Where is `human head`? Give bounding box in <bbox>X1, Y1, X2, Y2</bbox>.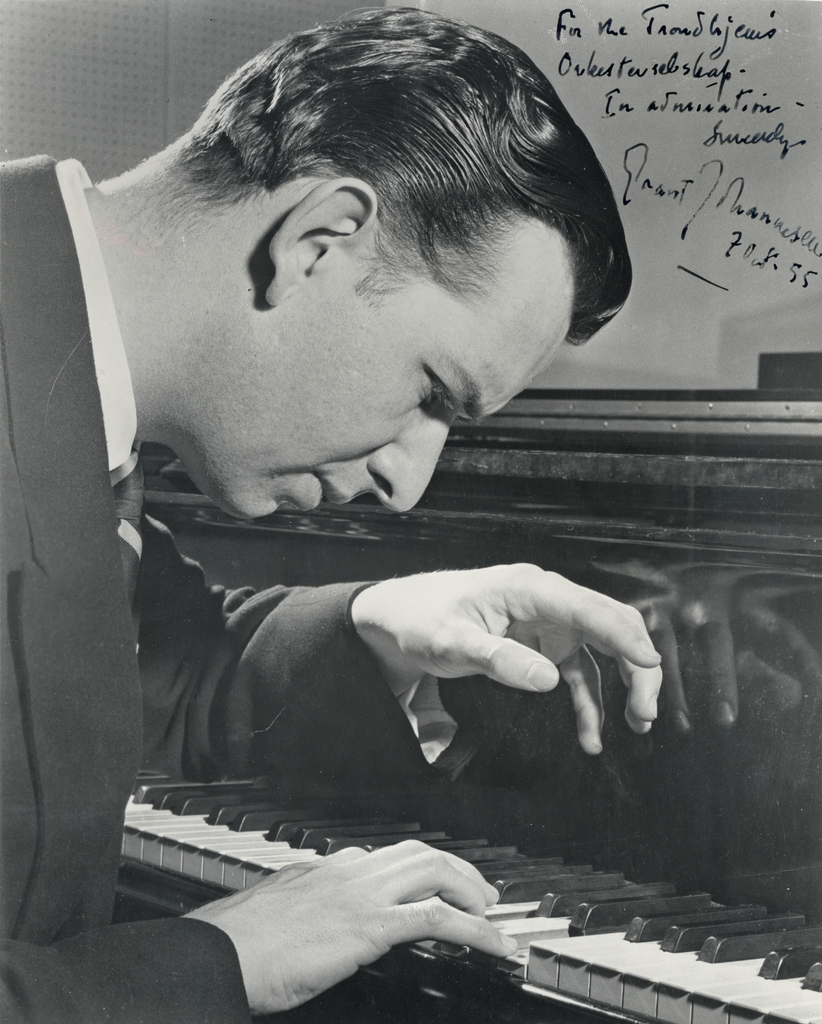
<bbox>56, 36, 611, 455</bbox>.
